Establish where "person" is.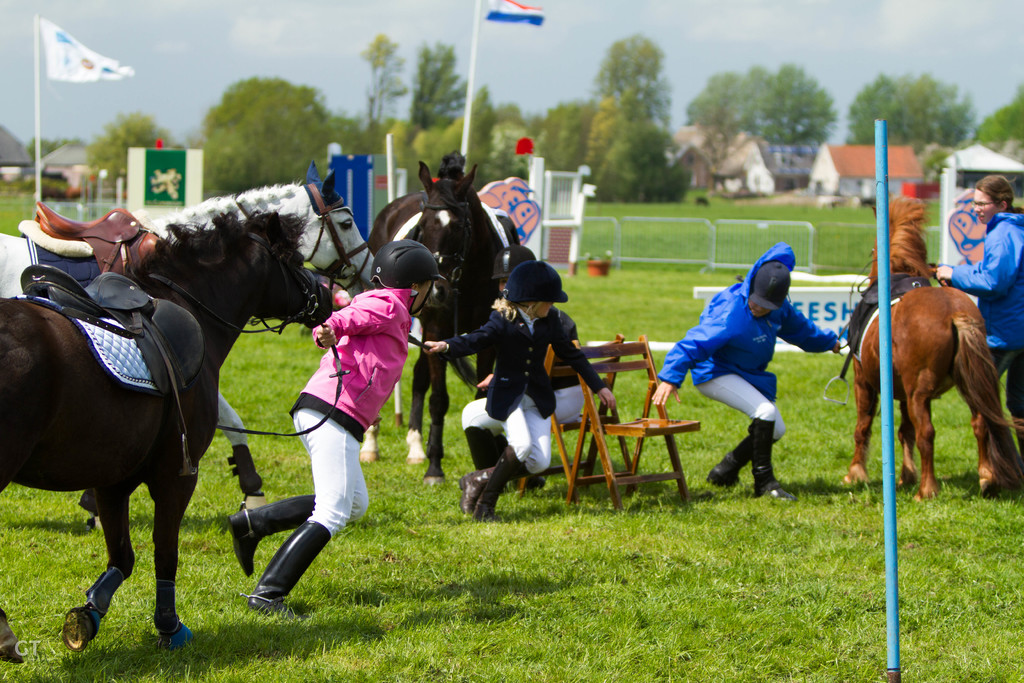
Established at 422,260,617,520.
